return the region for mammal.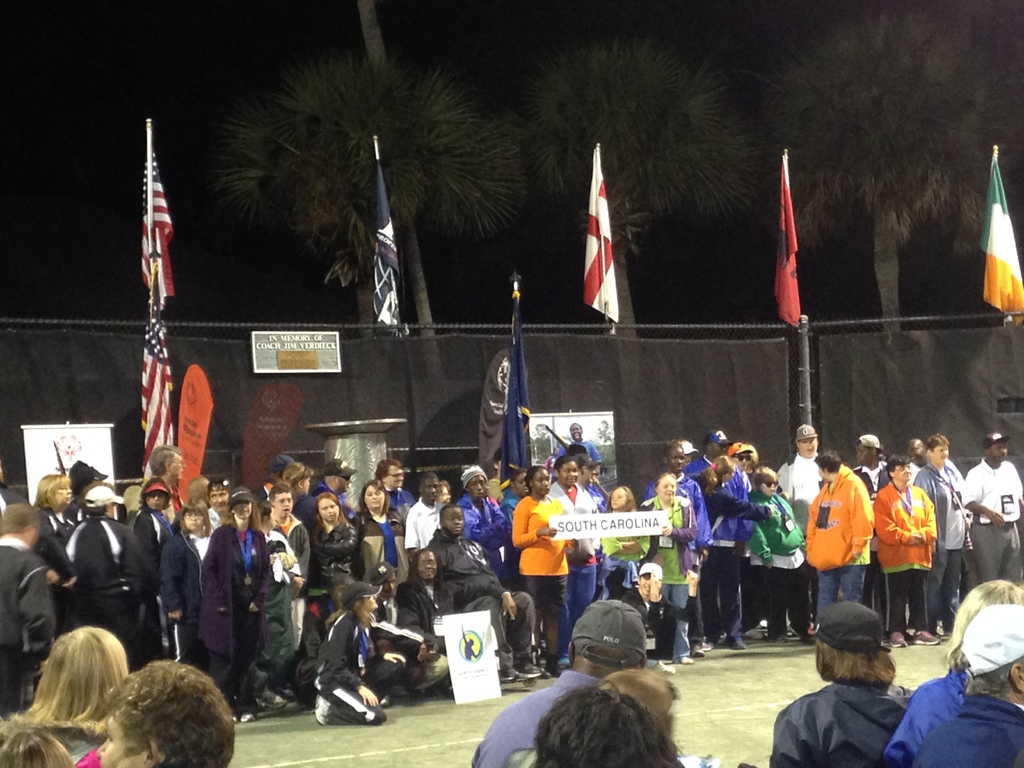
region(558, 422, 602, 474).
